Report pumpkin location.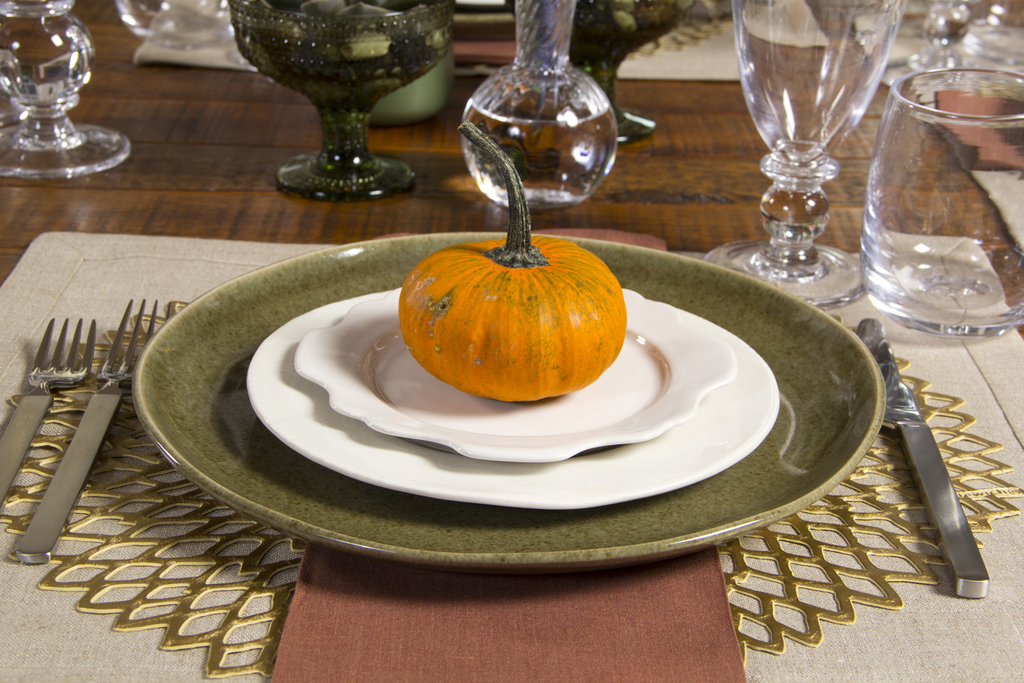
Report: locate(401, 112, 632, 402).
